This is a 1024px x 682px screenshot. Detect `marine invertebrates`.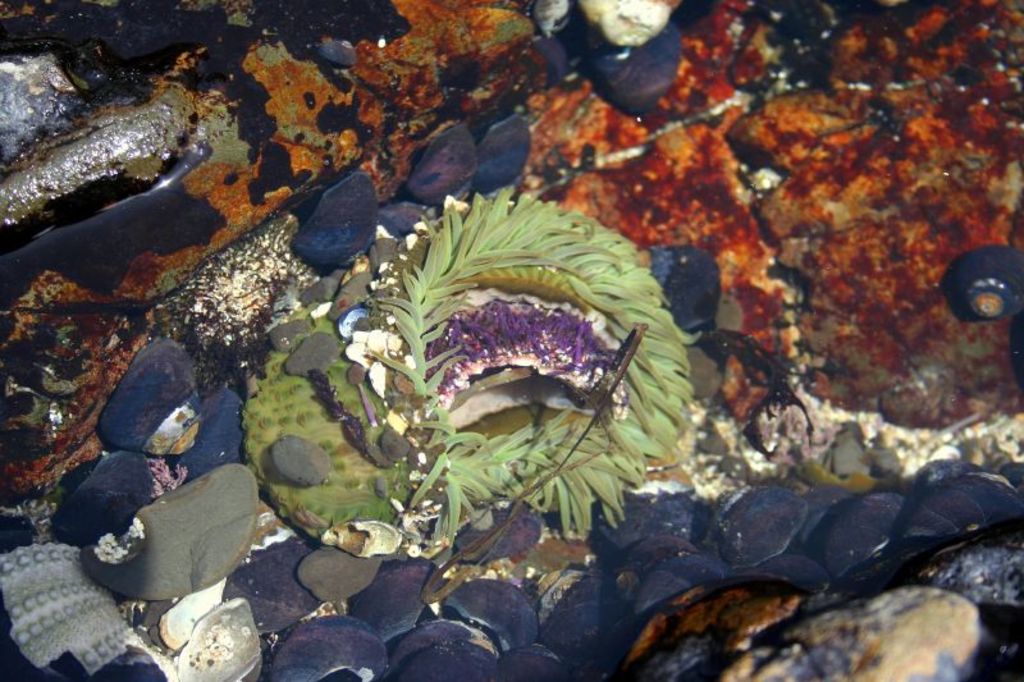
Rect(251, 182, 733, 609).
